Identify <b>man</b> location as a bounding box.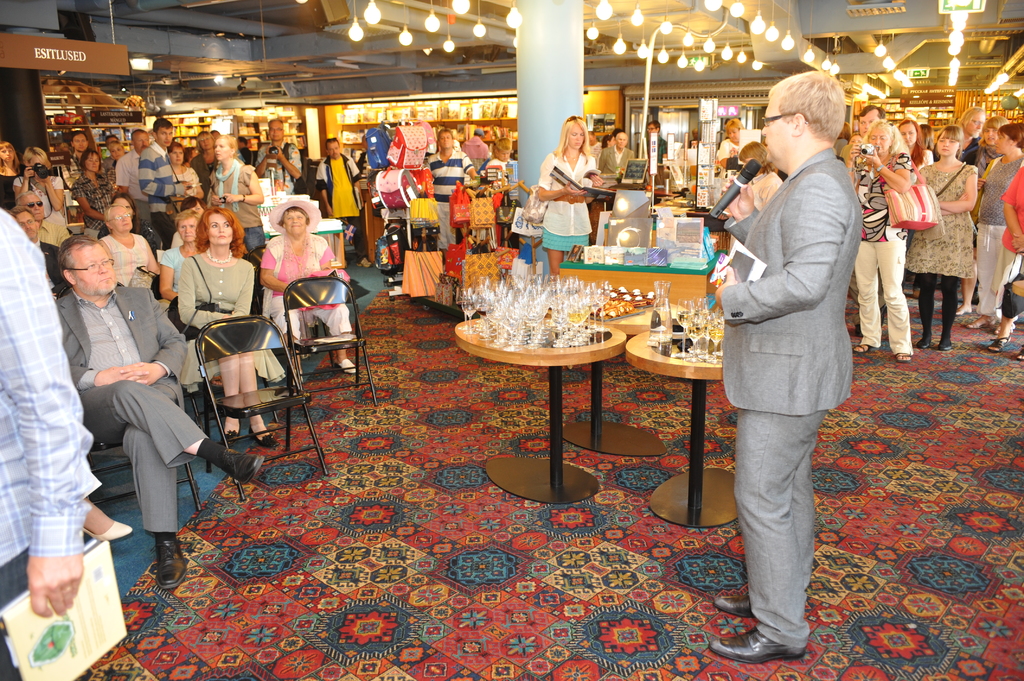
left=211, top=127, right=221, bottom=143.
